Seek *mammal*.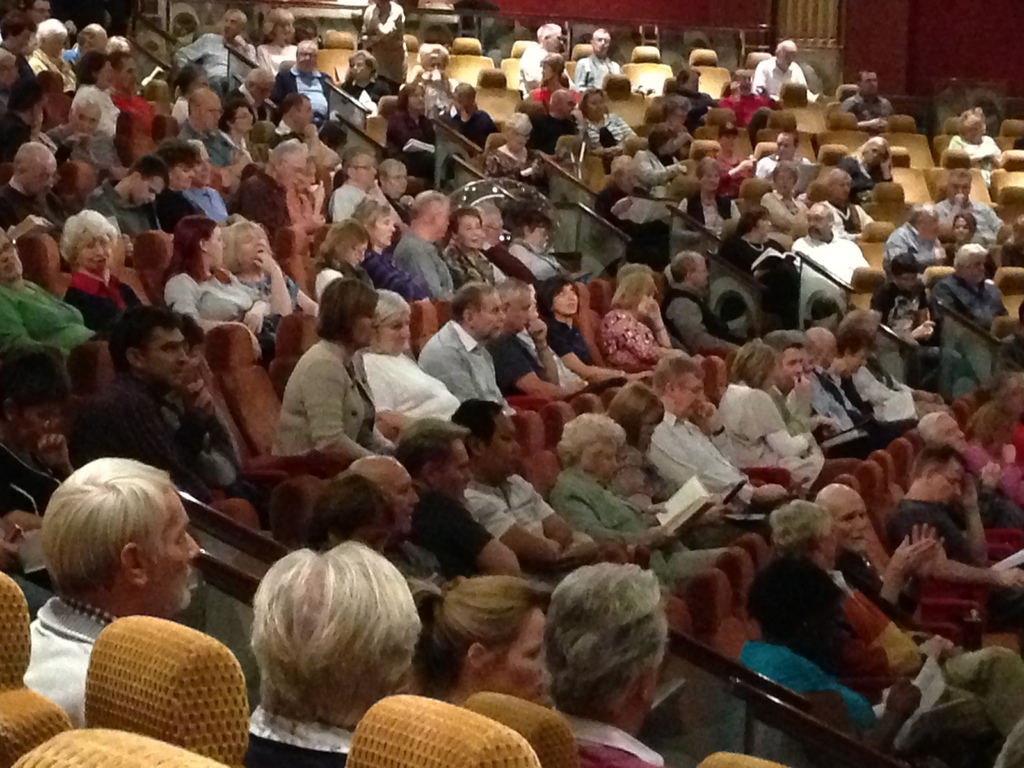
BBox(836, 309, 956, 406).
